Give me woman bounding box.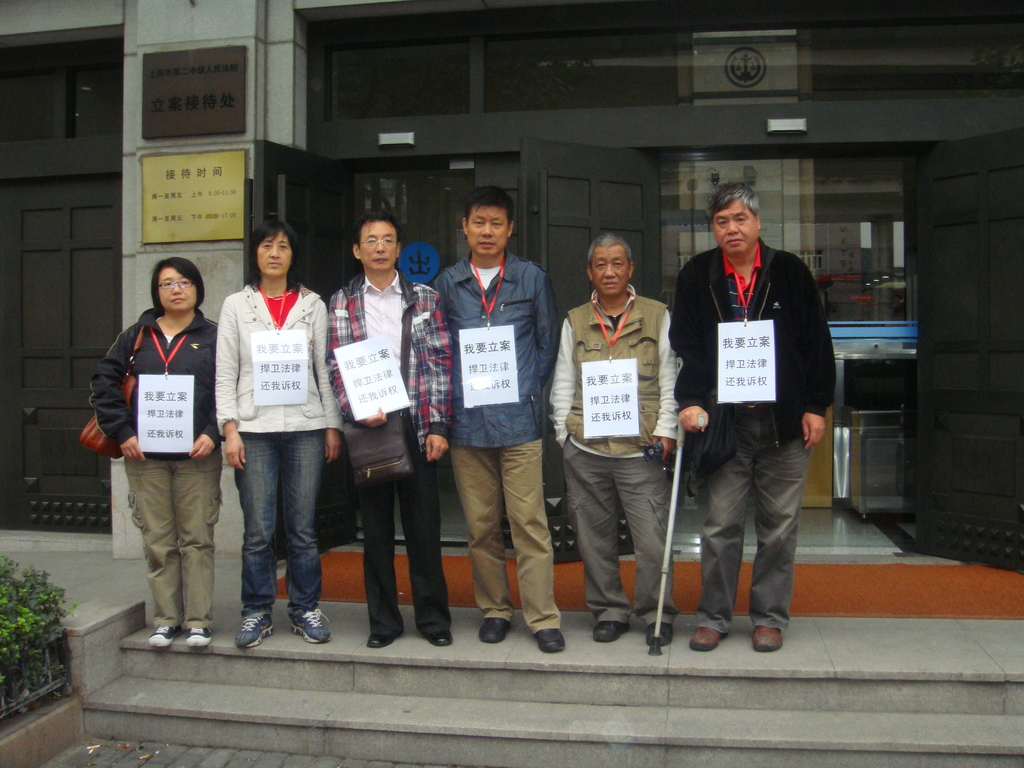
Rect(84, 254, 223, 653).
